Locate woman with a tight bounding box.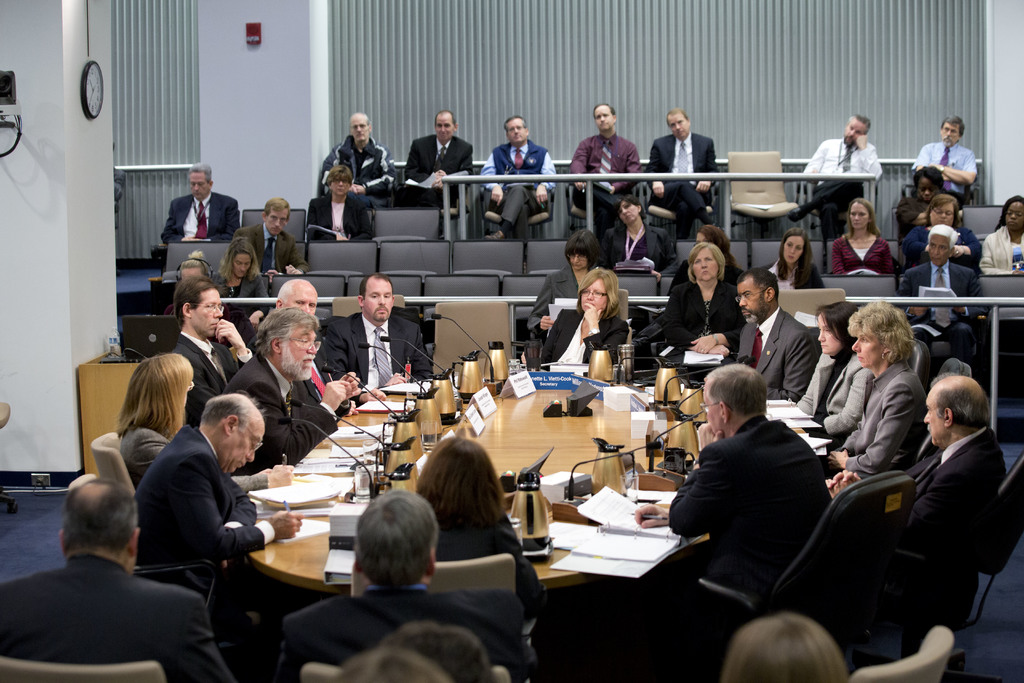
l=902, t=194, r=980, b=274.
